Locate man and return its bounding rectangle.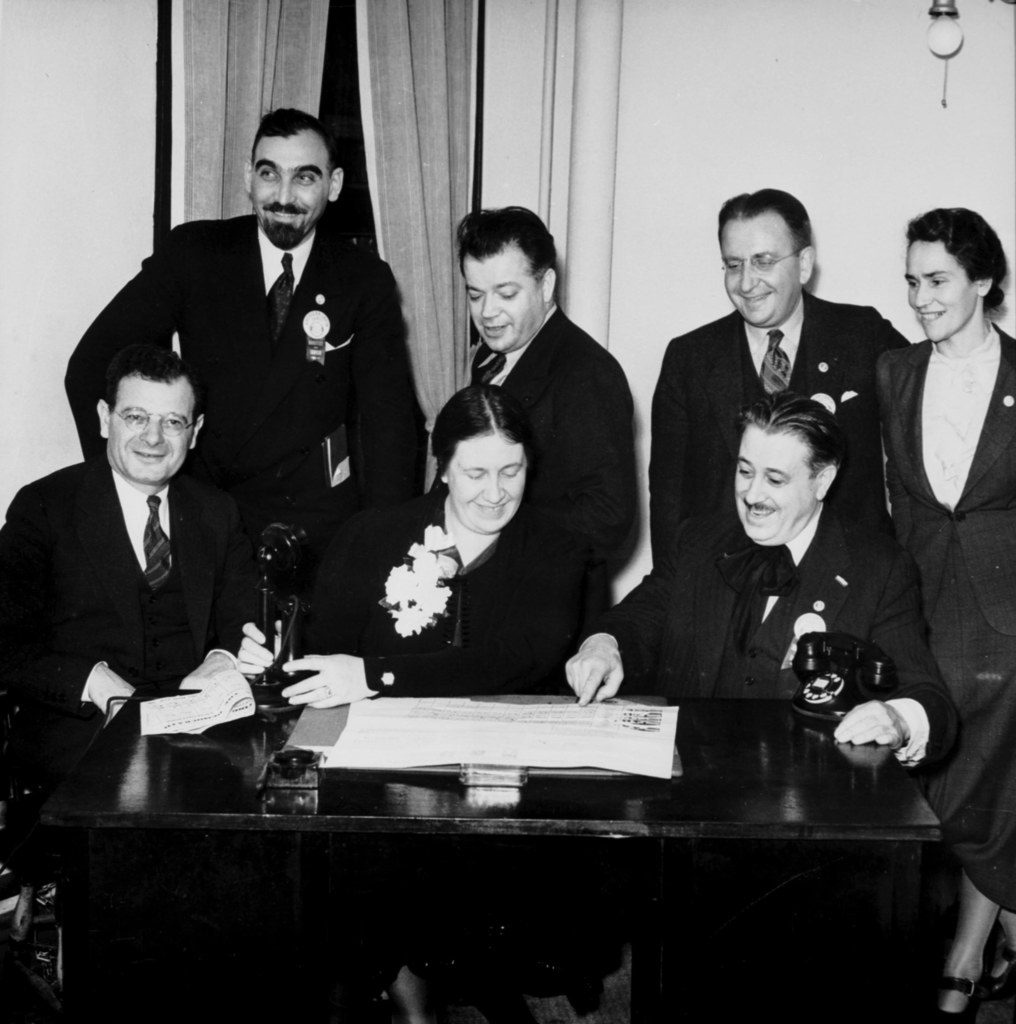
{"left": 561, "top": 407, "right": 958, "bottom": 785}.
